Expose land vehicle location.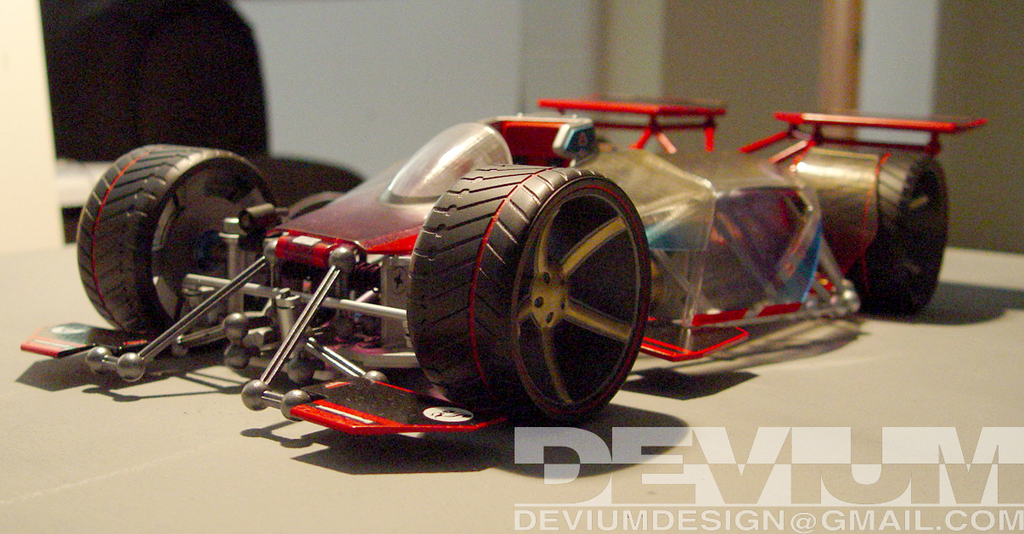
Exposed at left=0, top=82, right=983, bottom=453.
